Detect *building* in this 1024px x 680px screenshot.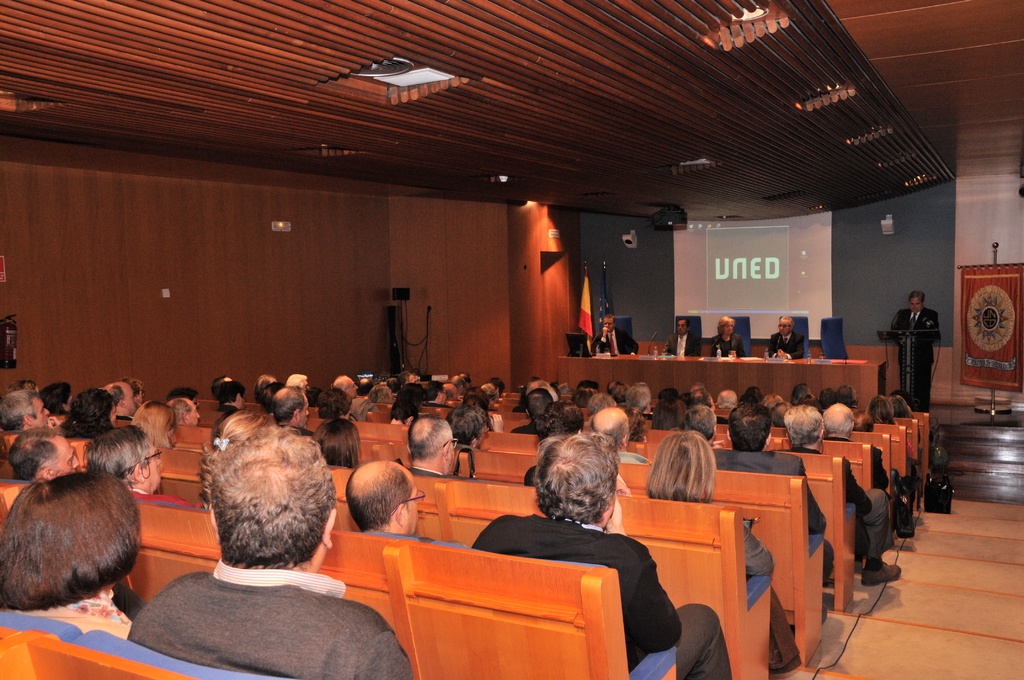
Detection: 0/0/1023/679.
